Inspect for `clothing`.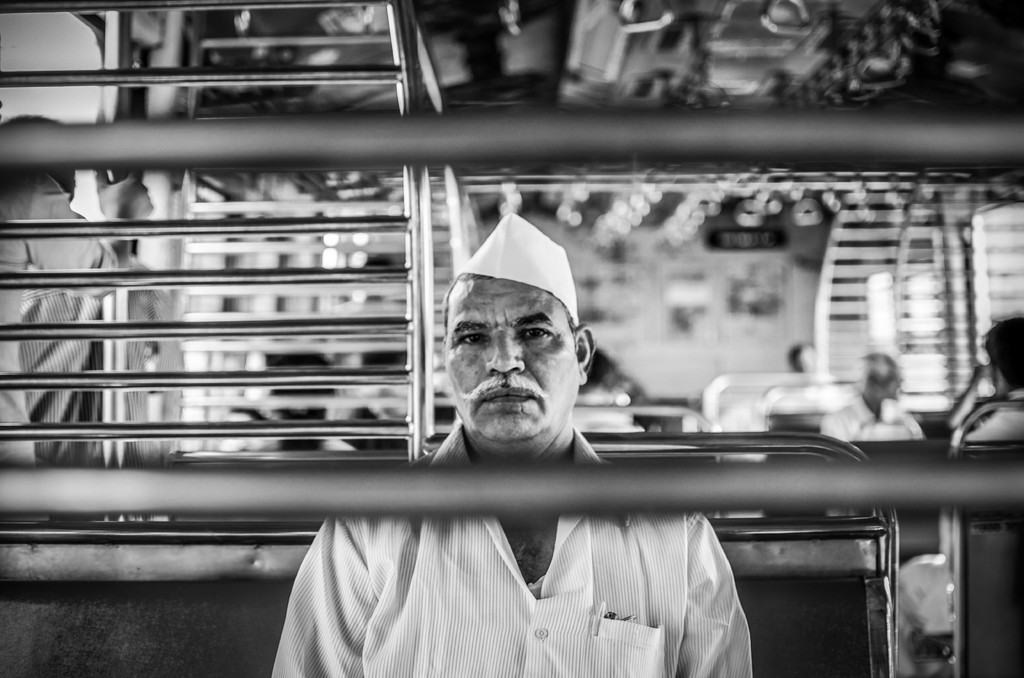
Inspection: left=893, top=391, right=1023, bottom=677.
